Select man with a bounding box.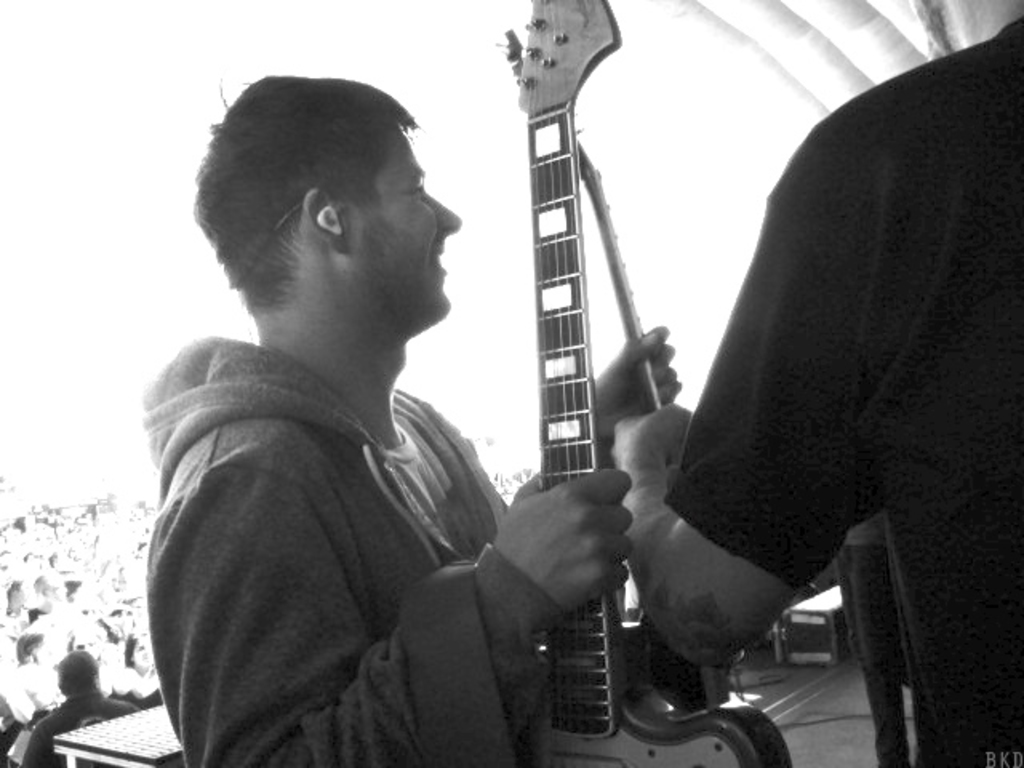
608/0/1022/766.
